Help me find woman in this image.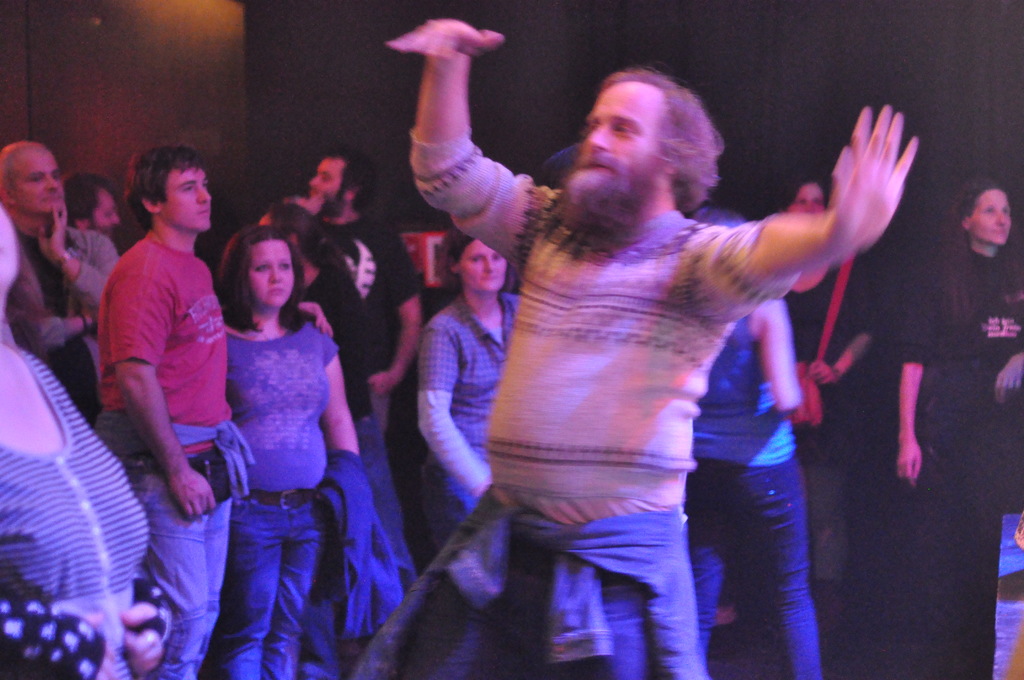
Found it: bbox=[0, 194, 172, 679].
